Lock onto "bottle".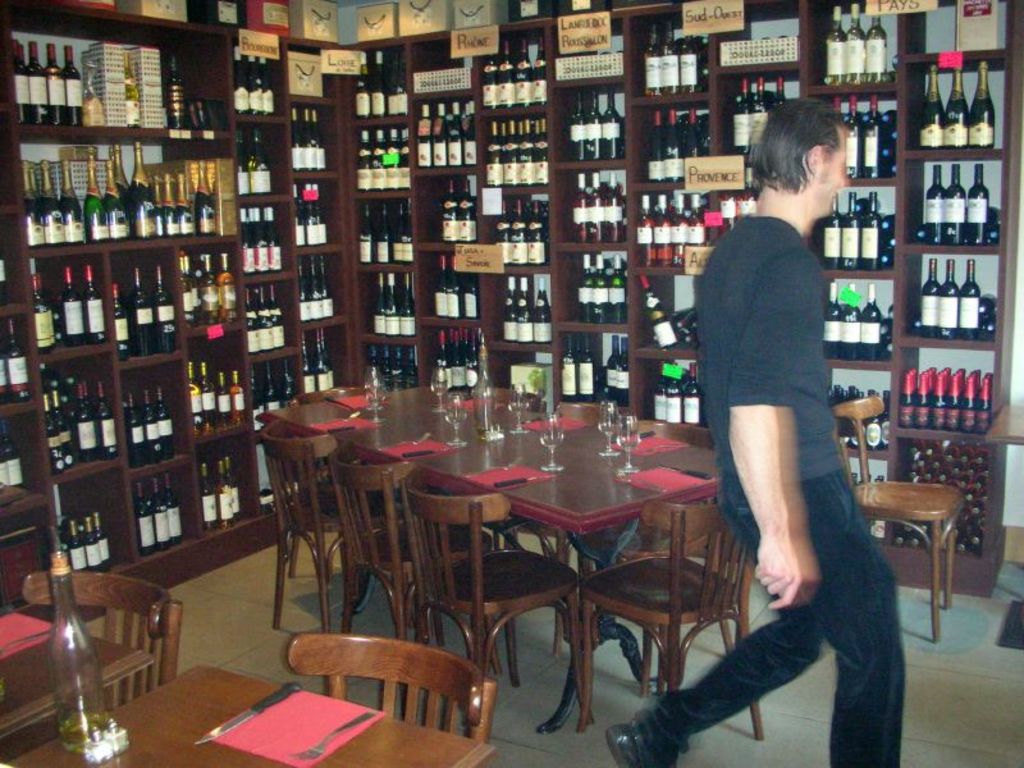
Locked: bbox(934, 256, 968, 325).
